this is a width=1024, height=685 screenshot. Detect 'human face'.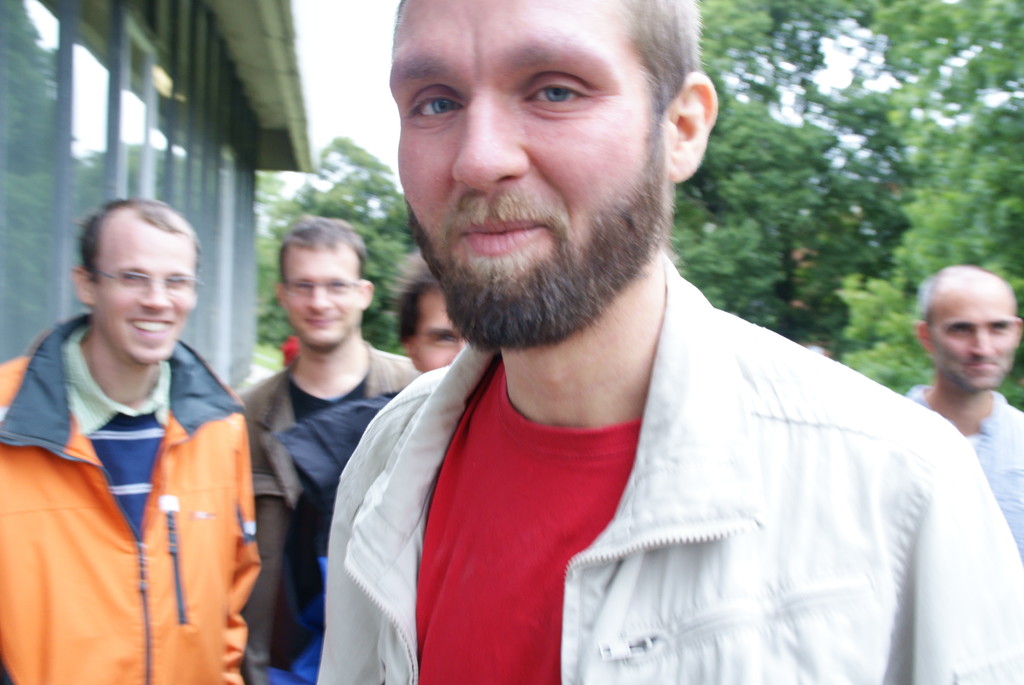
{"x1": 397, "y1": 0, "x2": 682, "y2": 329}.
